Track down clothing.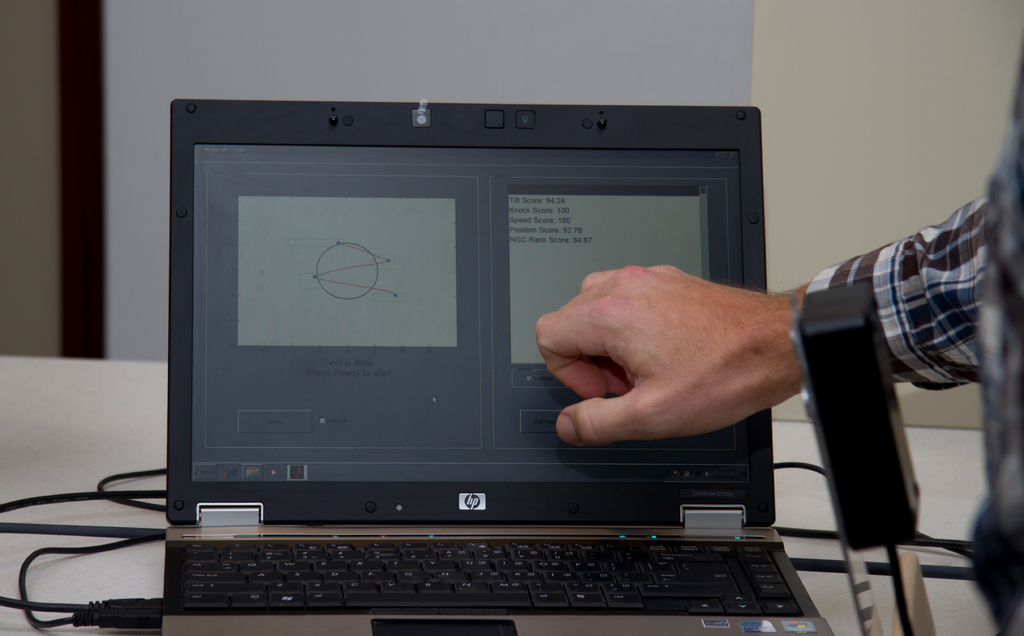
Tracked to <box>803,38,1023,635</box>.
